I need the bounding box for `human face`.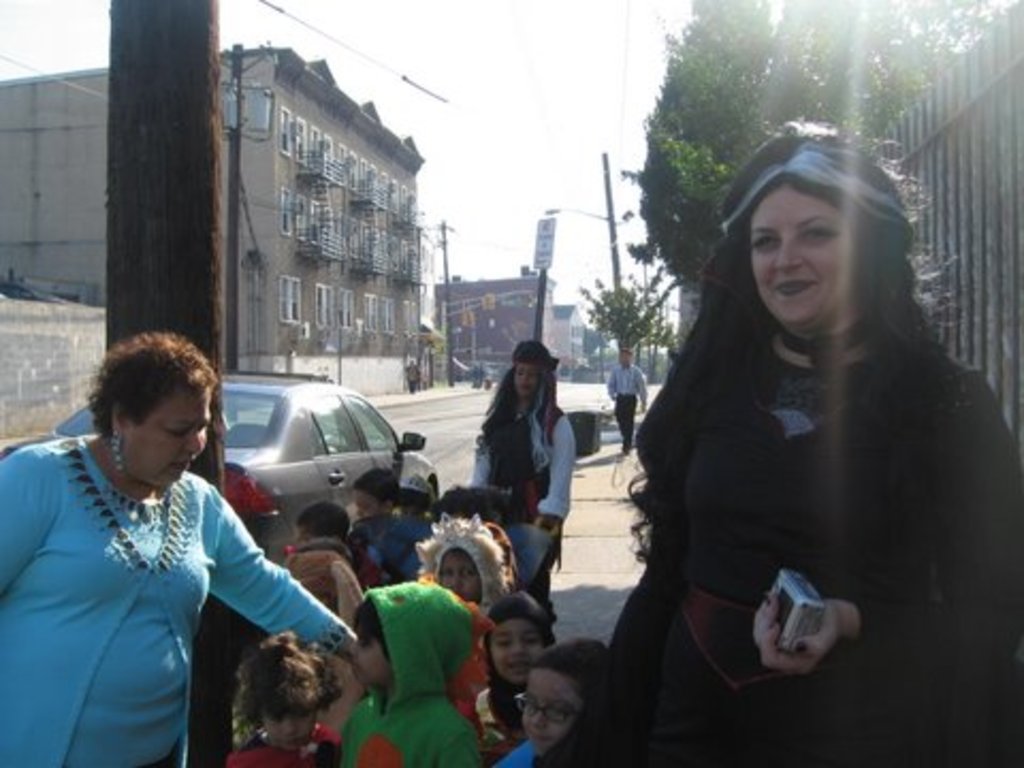
Here it is: select_region(122, 388, 213, 497).
